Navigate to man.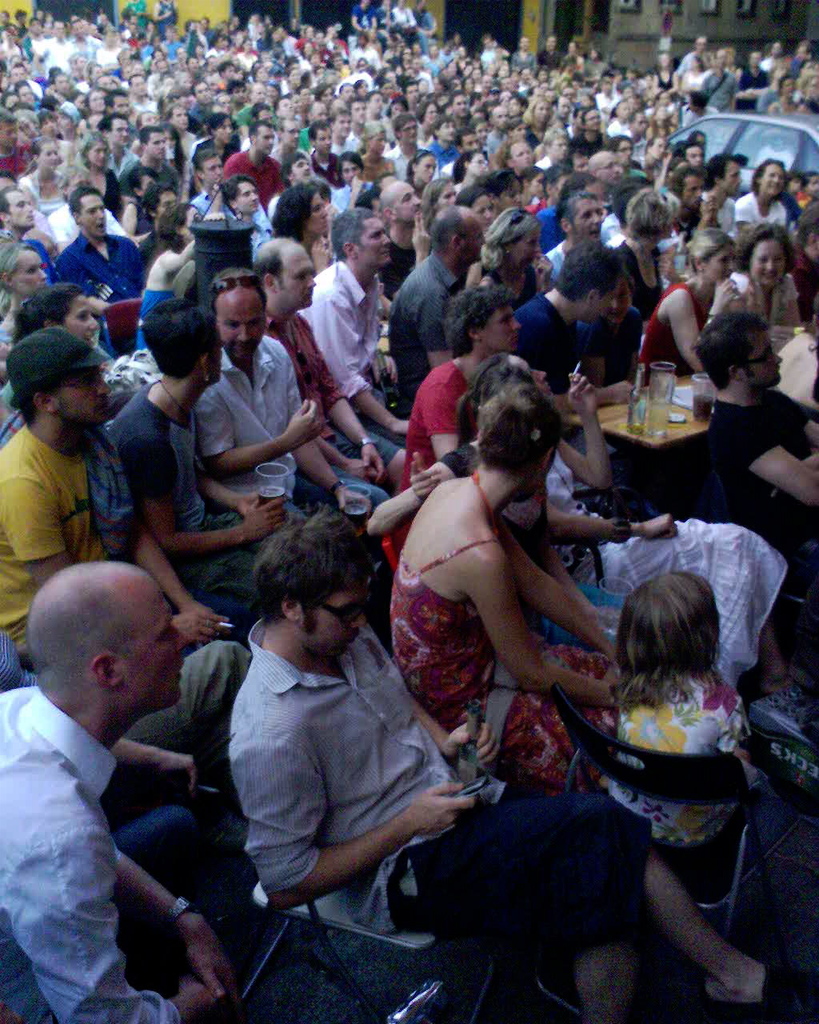
Navigation target: bbox=(546, 190, 618, 284).
